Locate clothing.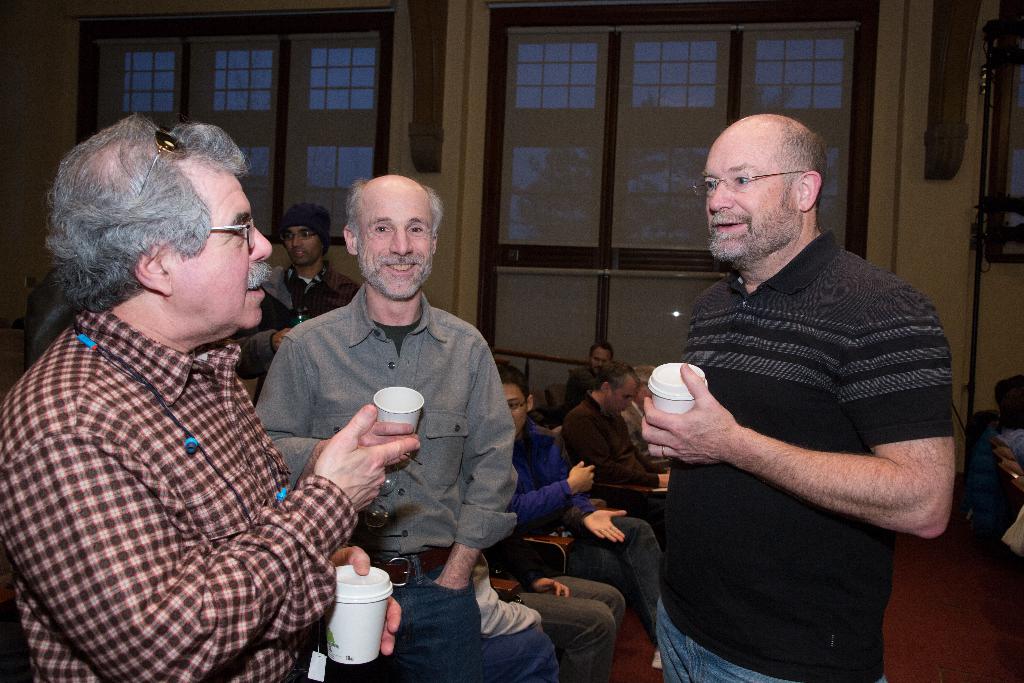
Bounding box: [left=658, top=224, right=956, bottom=682].
